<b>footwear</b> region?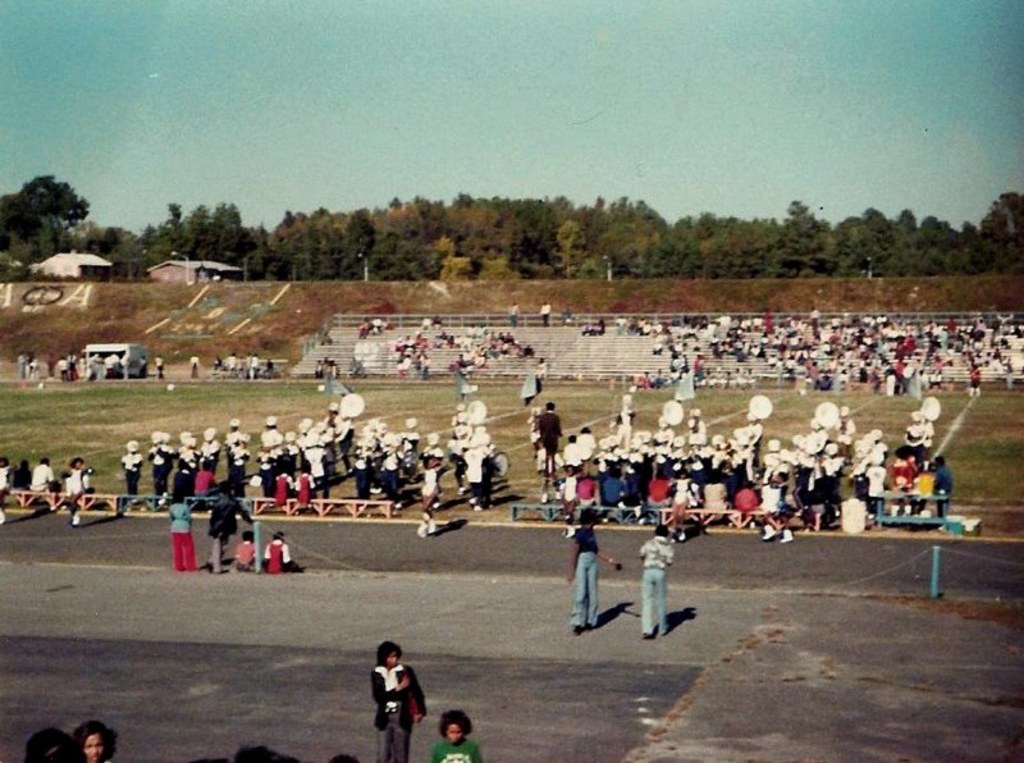
bbox(430, 501, 447, 515)
